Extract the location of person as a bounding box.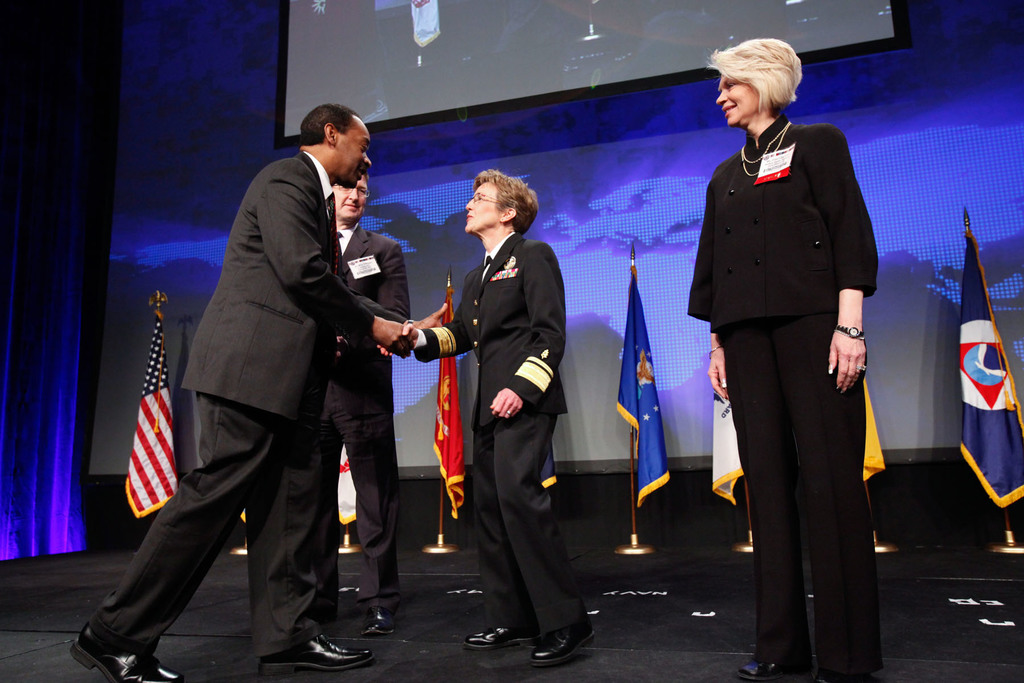
locate(376, 159, 604, 671).
